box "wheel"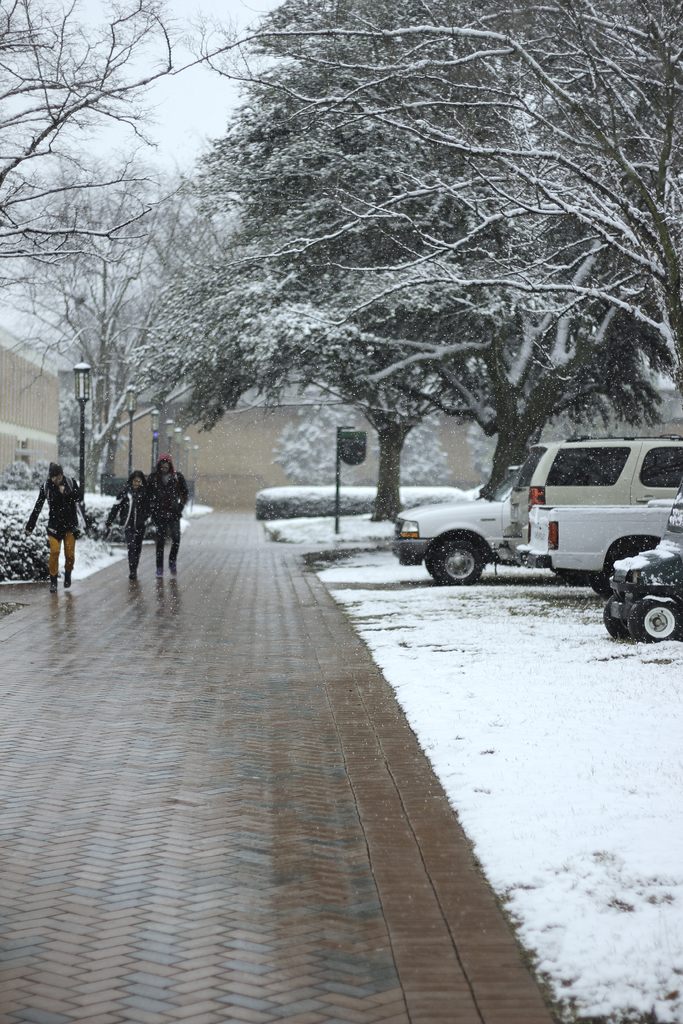
box(428, 527, 490, 584)
